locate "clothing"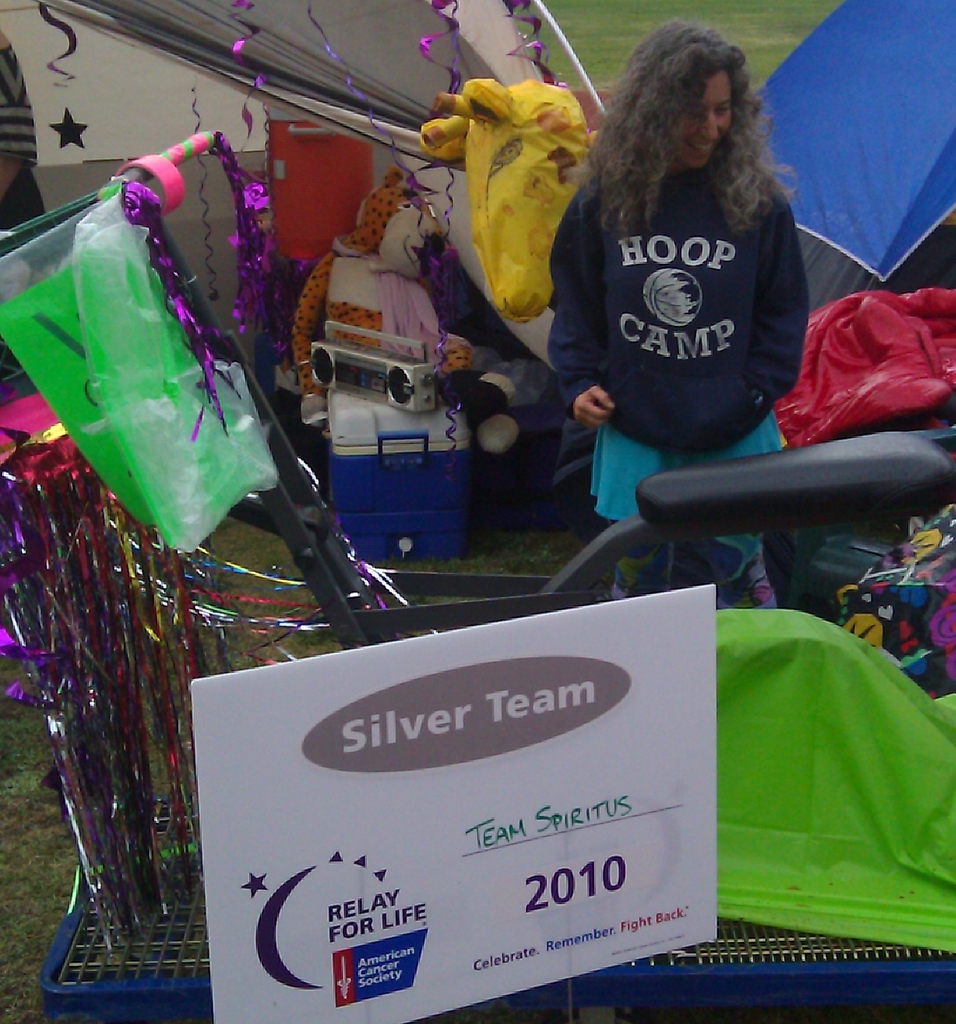
{"x1": 538, "y1": 141, "x2": 817, "y2": 458}
